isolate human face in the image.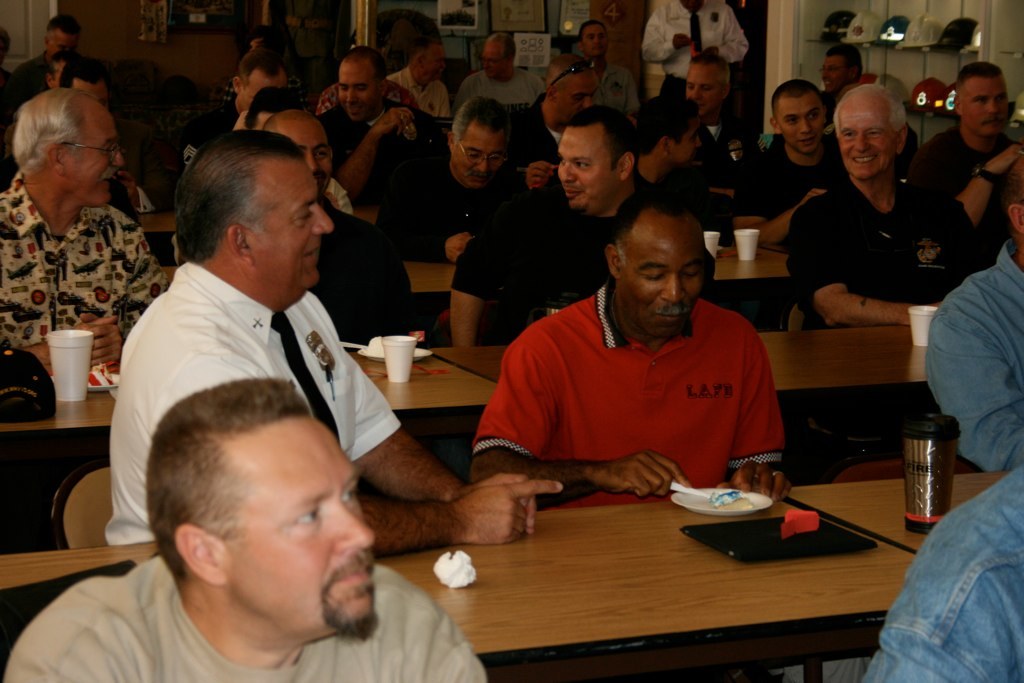
Isolated region: (559, 128, 619, 216).
